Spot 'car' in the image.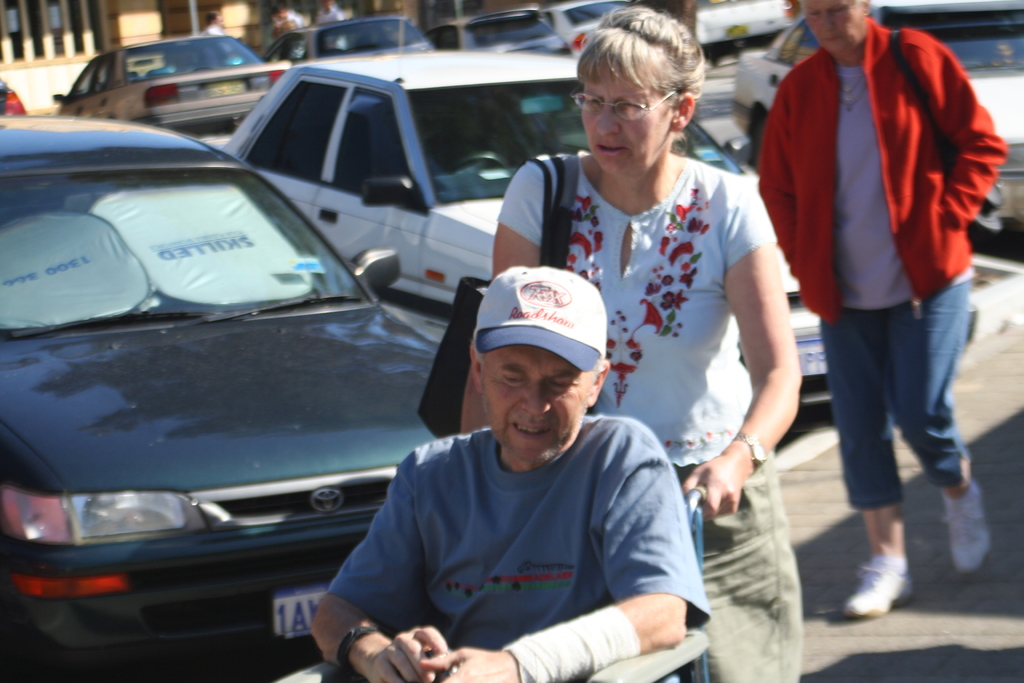
'car' found at [x1=0, y1=114, x2=442, y2=653].
